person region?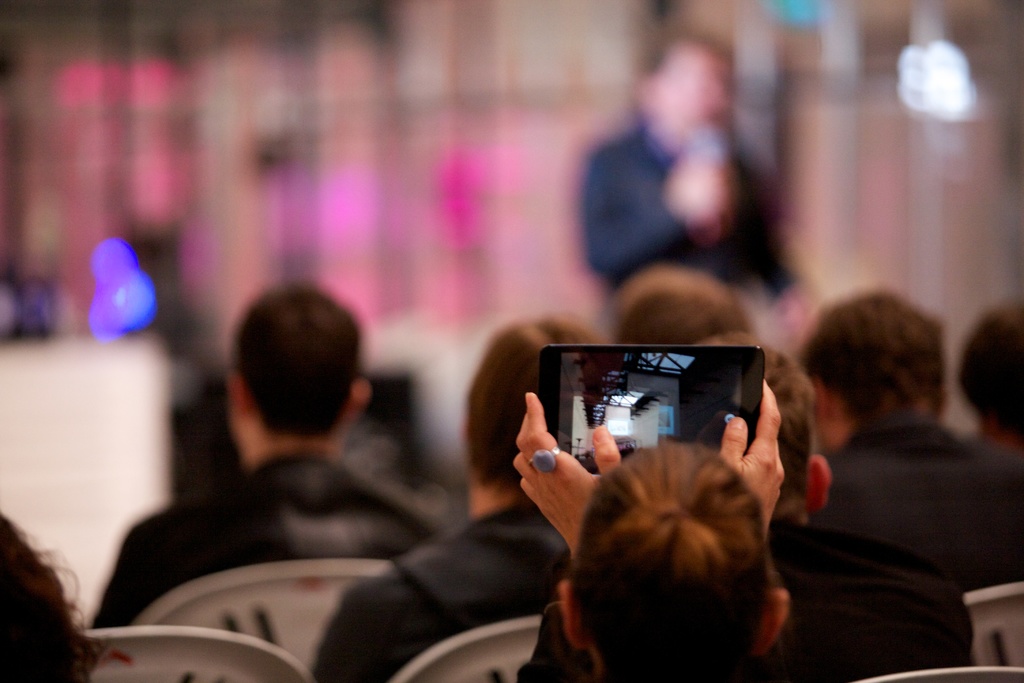
Rect(125, 285, 477, 664)
